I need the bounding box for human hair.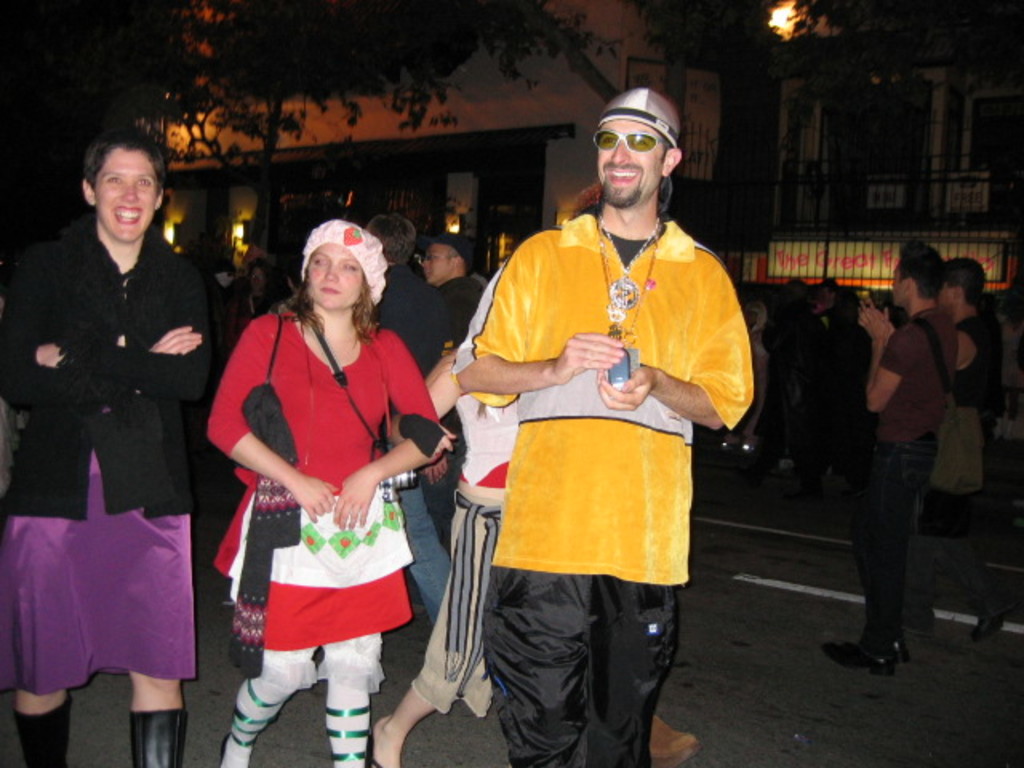
Here it is: (570, 176, 600, 218).
